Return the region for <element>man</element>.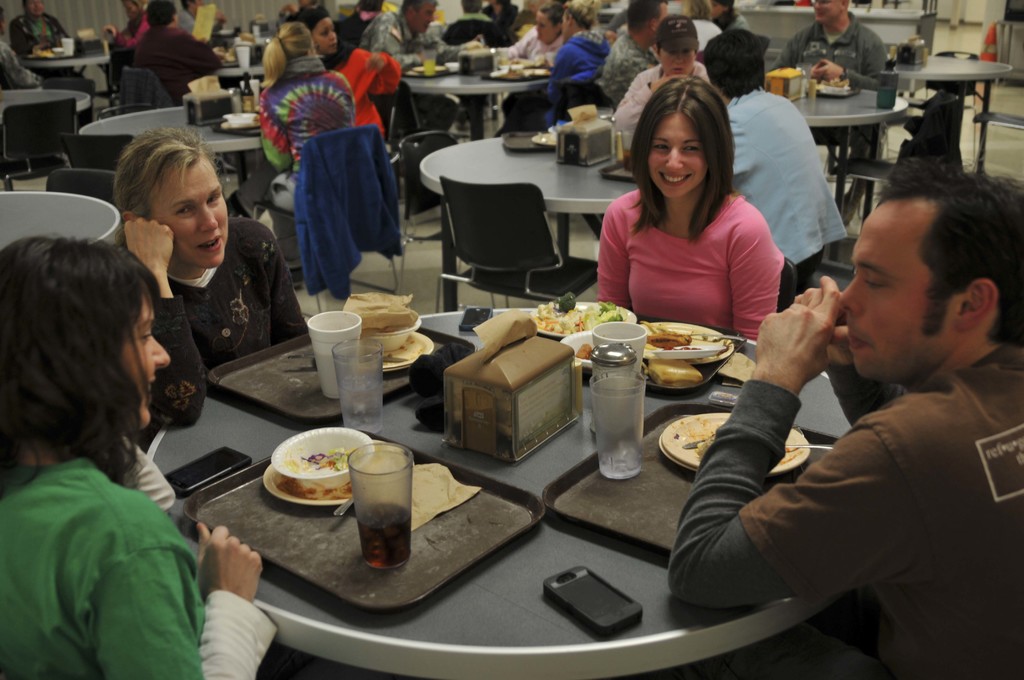
crop(356, 0, 477, 137).
